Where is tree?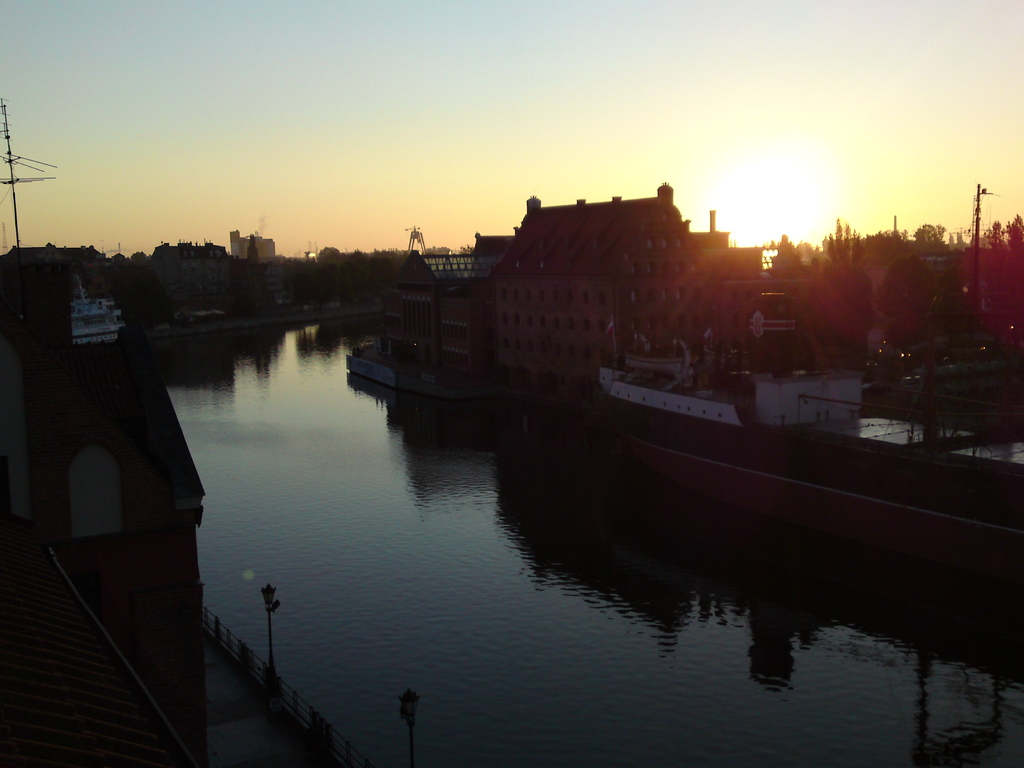
(x1=804, y1=251, x2=884, y2=360).
